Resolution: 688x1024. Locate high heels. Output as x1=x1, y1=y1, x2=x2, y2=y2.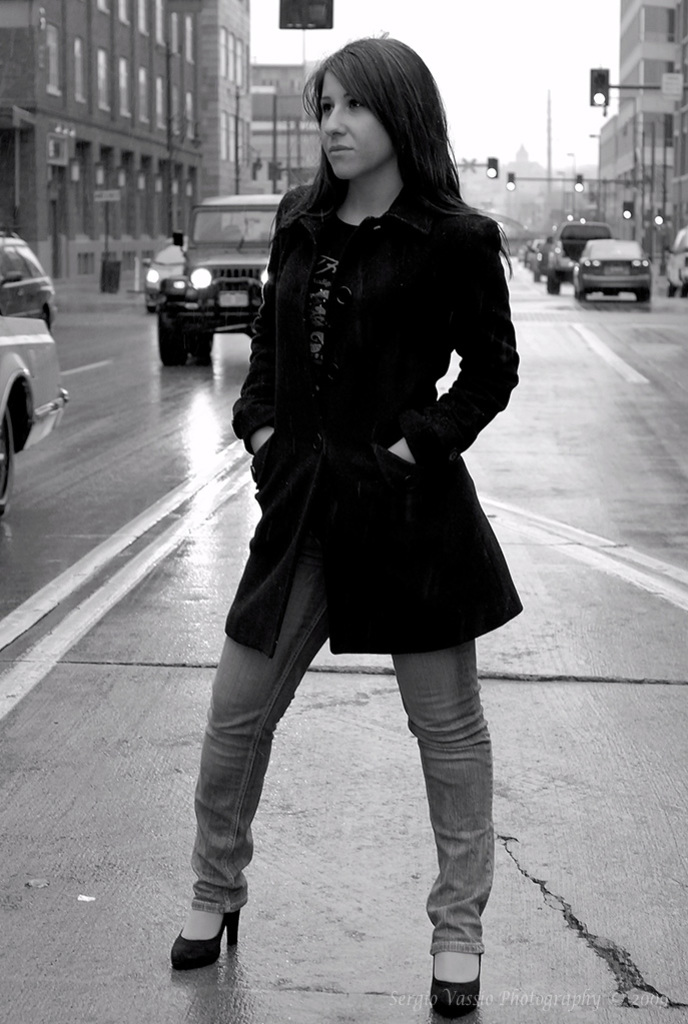
x1=429, y1=955, x2=489, y2=1017.
